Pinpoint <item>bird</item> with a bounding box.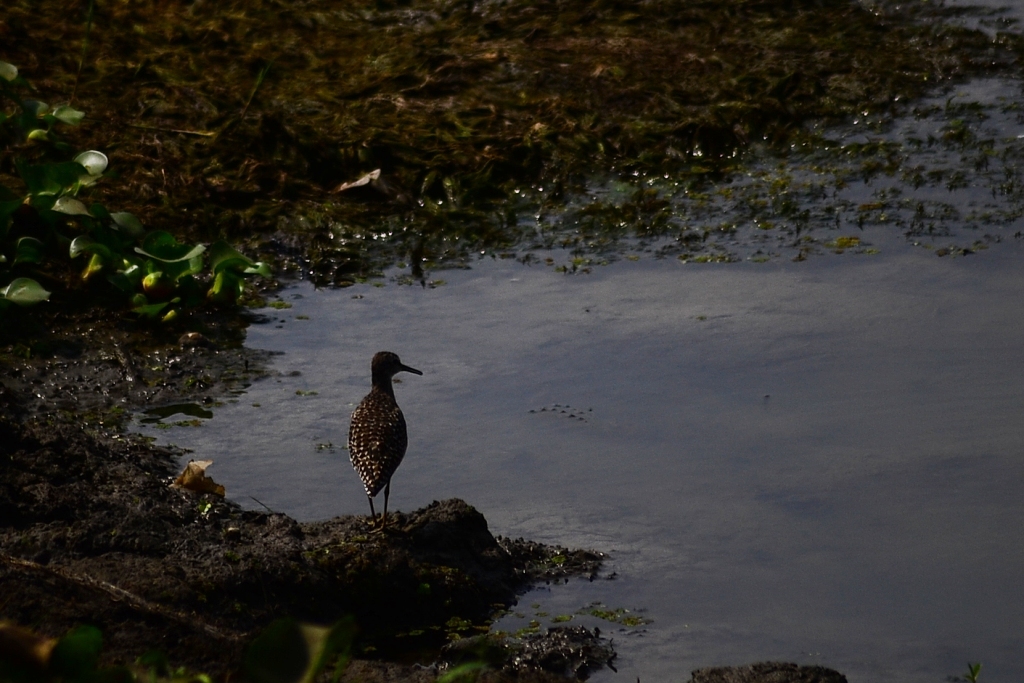
box(329, 351, 426, 528).
